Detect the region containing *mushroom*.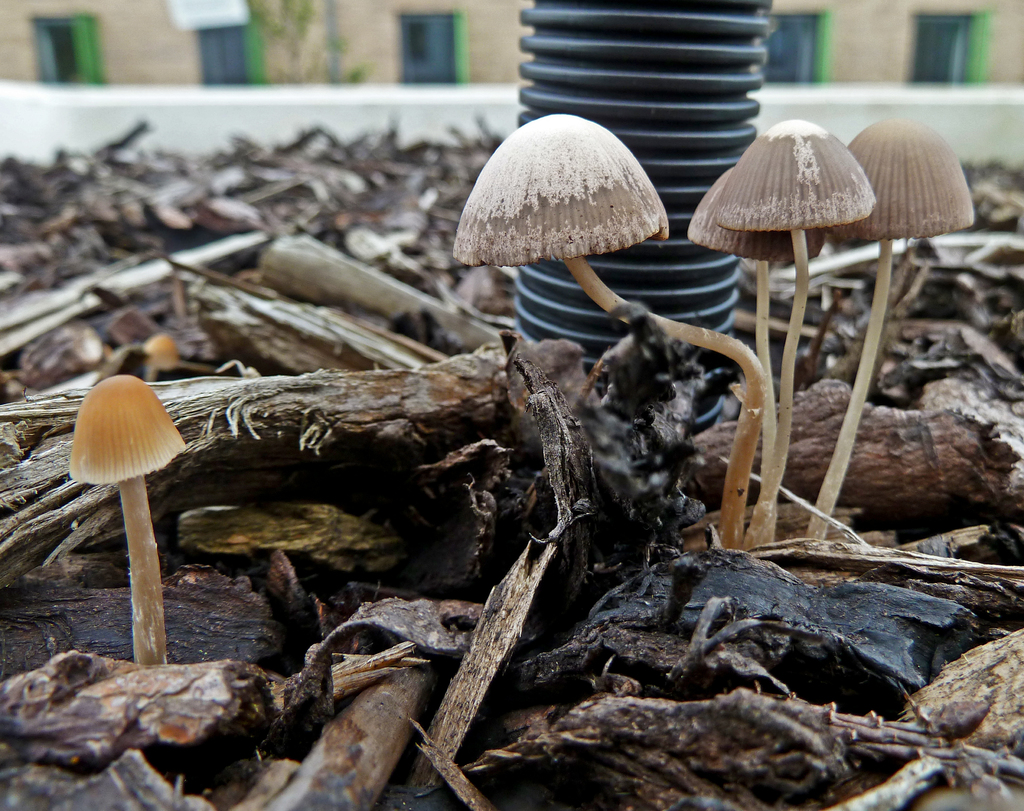
[x1=708, y1=167, x2=831, y2=485].
